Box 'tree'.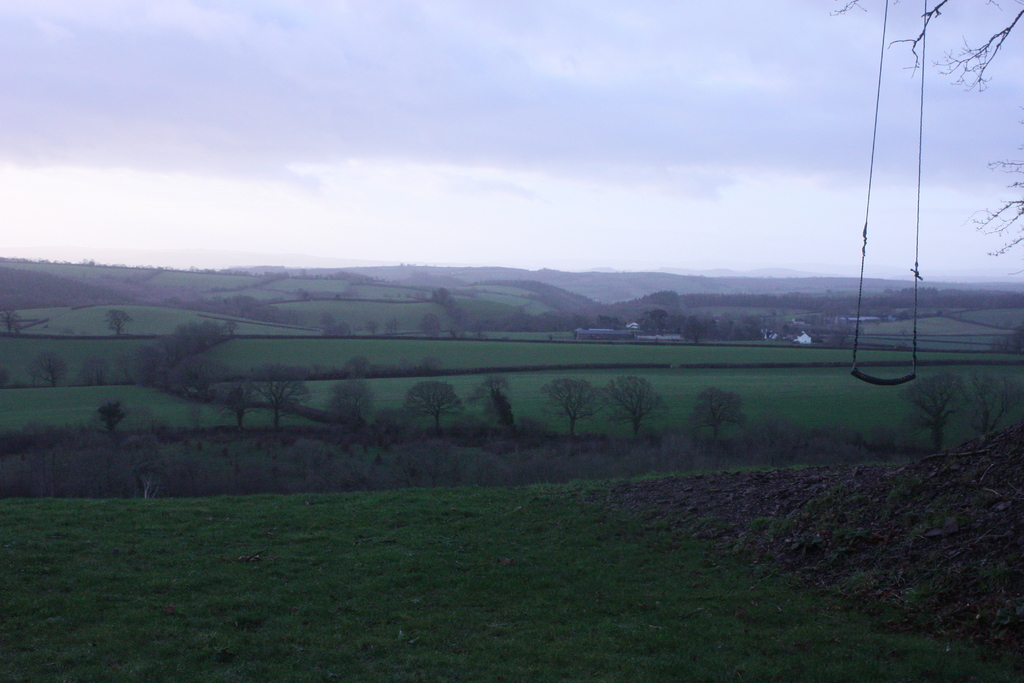
966 378 1022 433.
